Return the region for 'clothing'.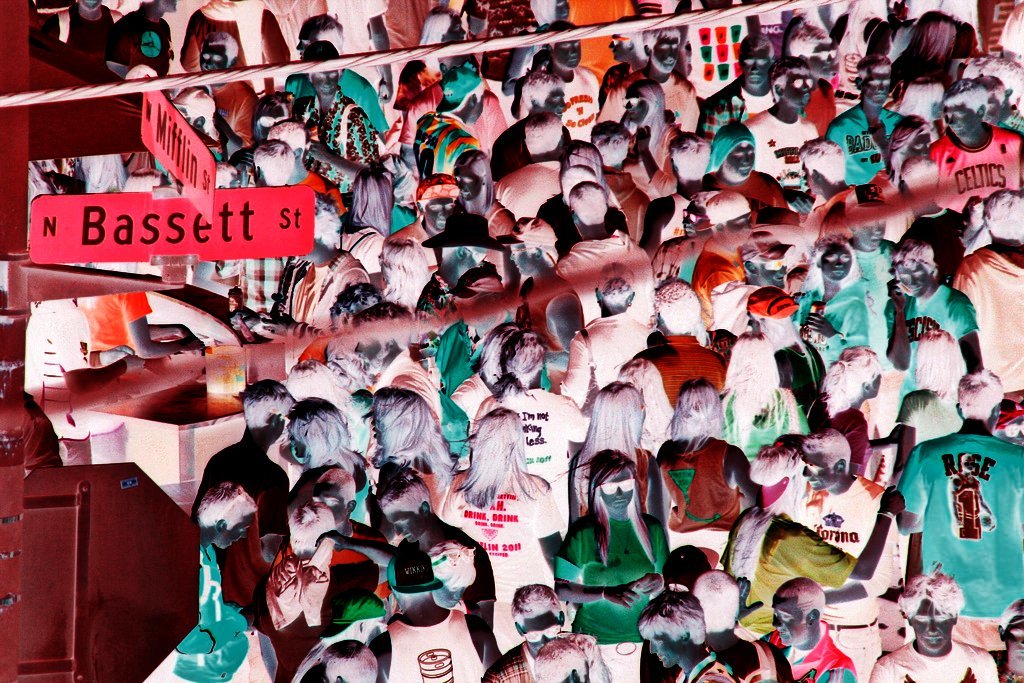
l=448, t=471, r=564, b=643.
